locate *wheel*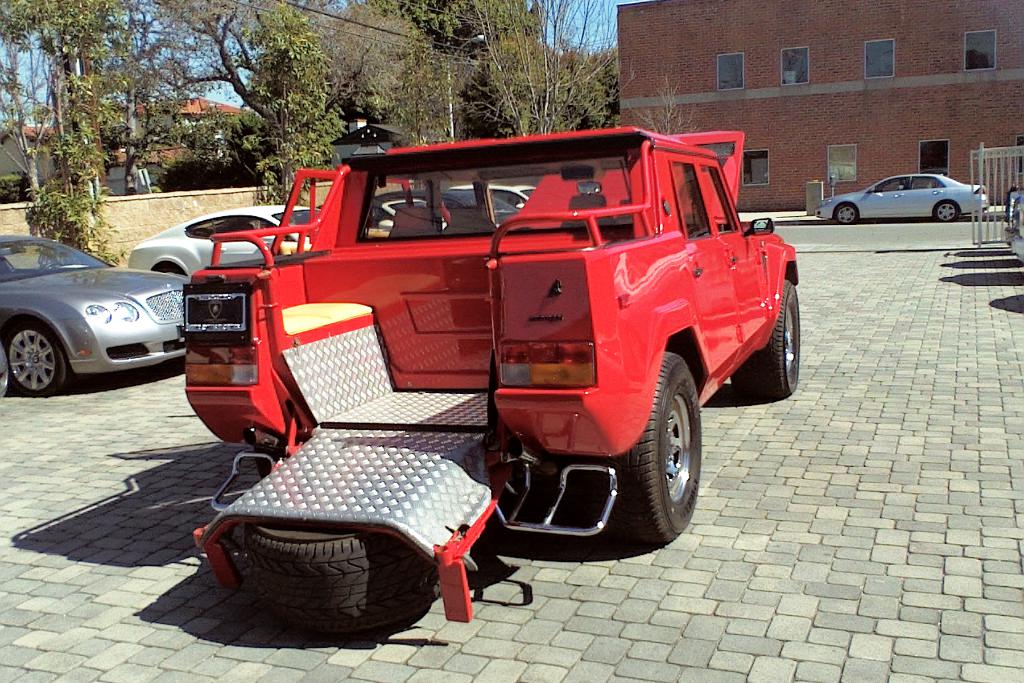
(728, 276, 802, 397)
